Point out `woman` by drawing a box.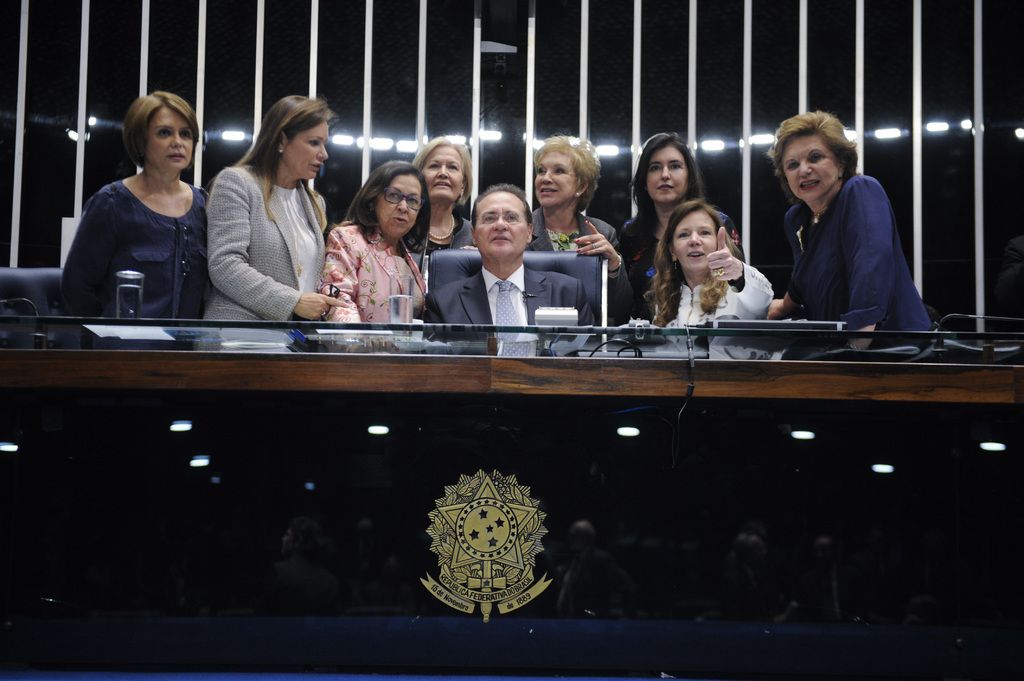
Rect(525, 130, 637, 330).
